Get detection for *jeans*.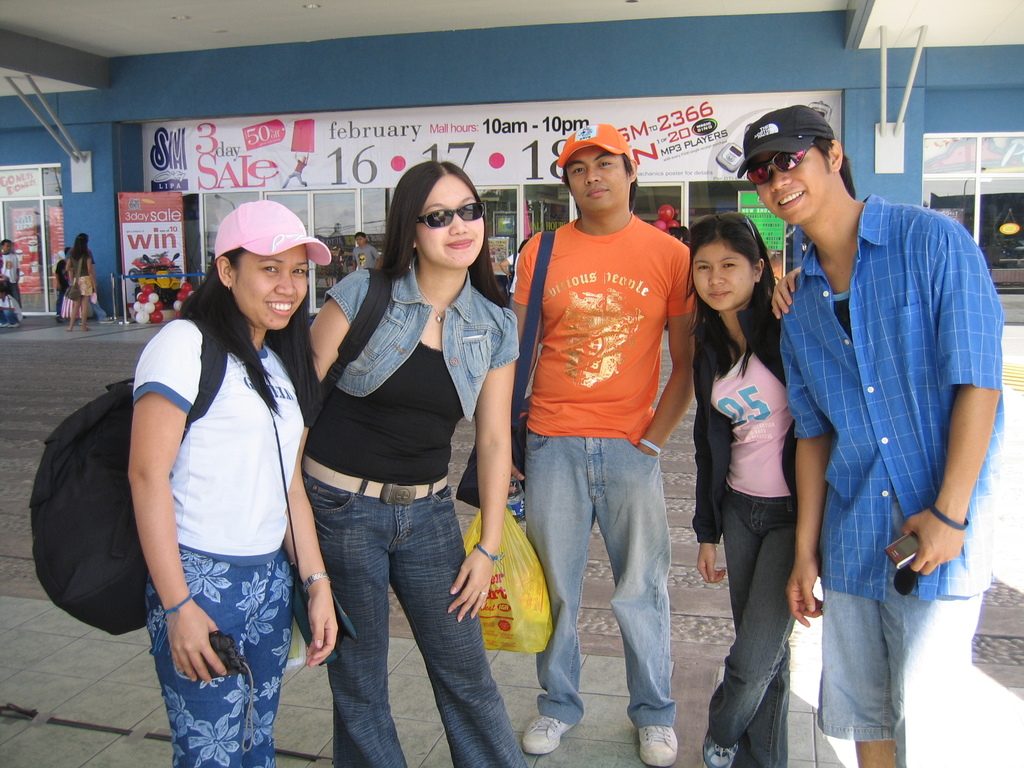
Detection: 825/592/977/767.
